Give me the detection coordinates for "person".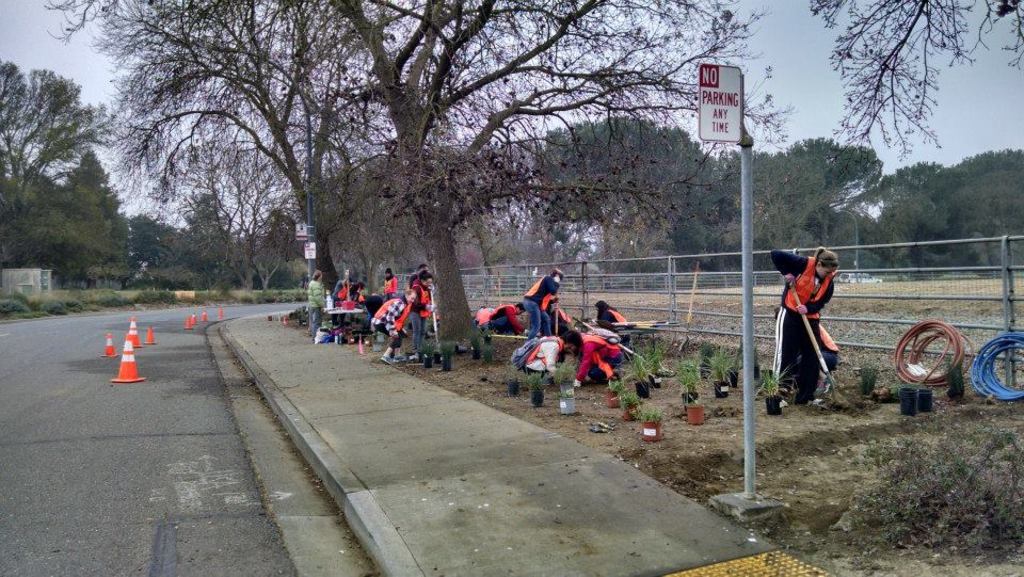
bbox=[546, 299, 573, 341].
